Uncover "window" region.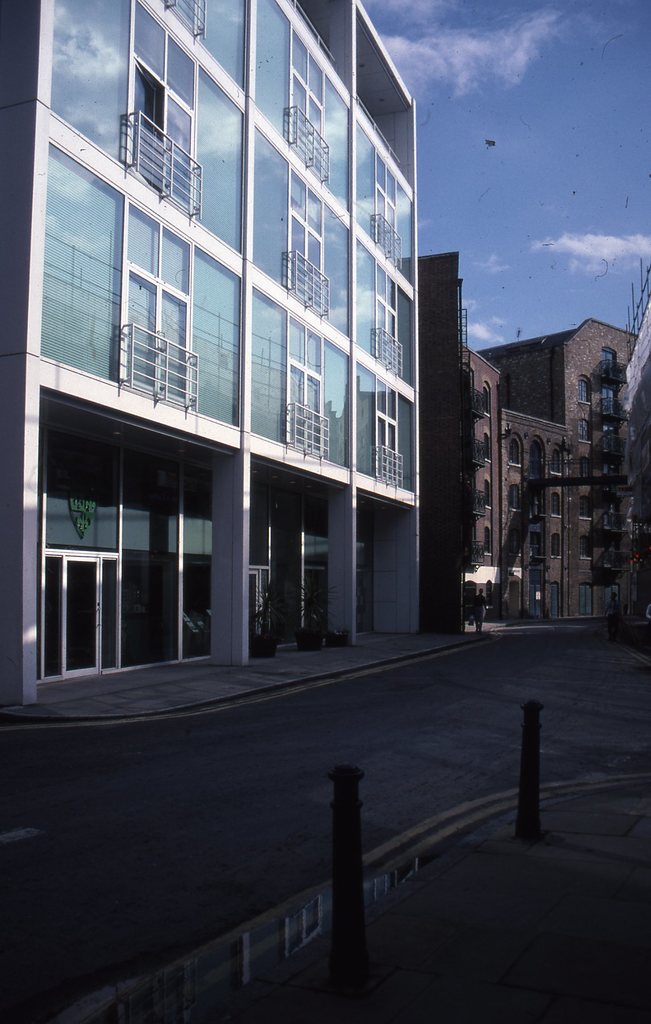
Uncovered: x1=143 y1=3 x2=211 y2=192.
